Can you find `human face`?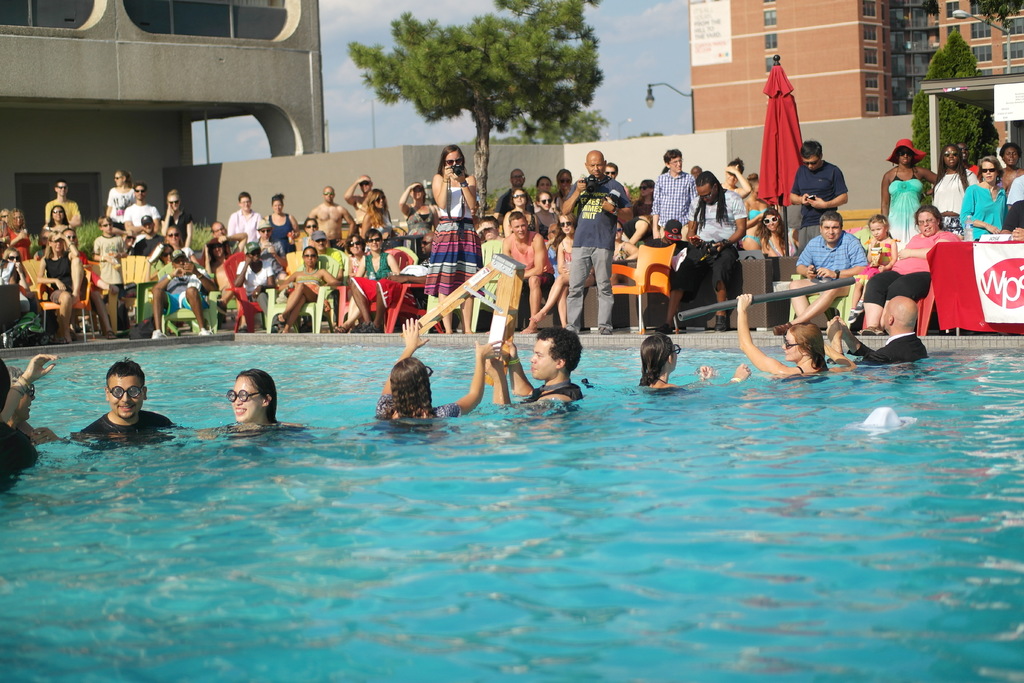
Yes, bounding box: box(448, 154, 465, 168).
